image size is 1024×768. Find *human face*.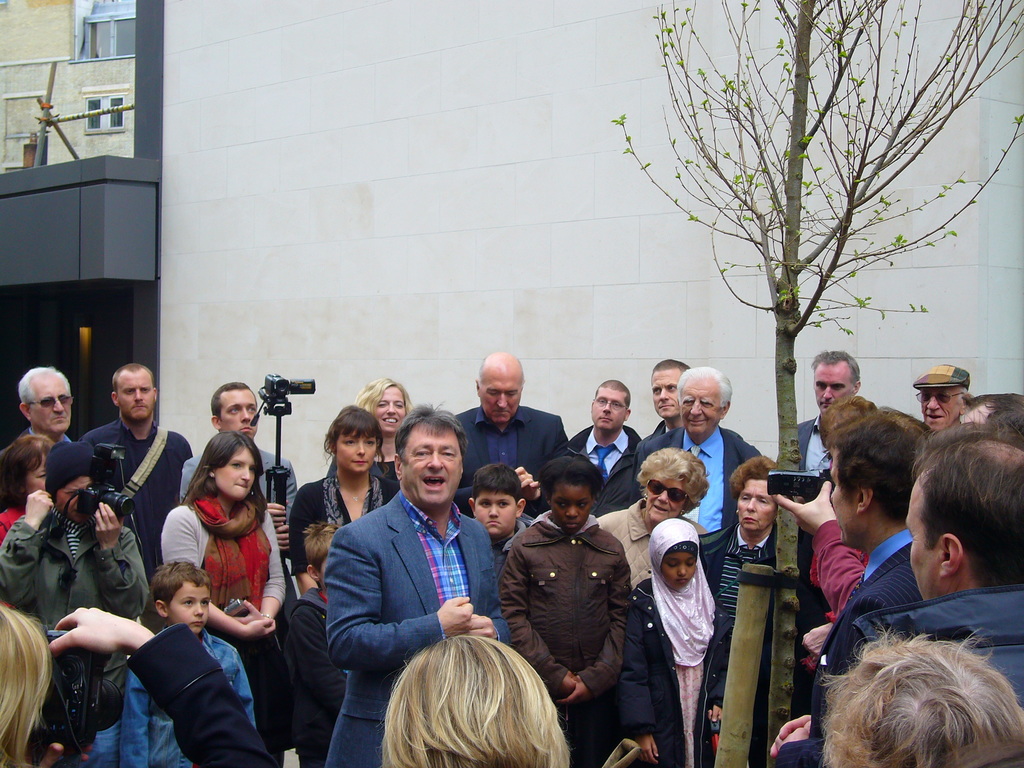
(x1=32, y1=381, x2=69, y2=435).
